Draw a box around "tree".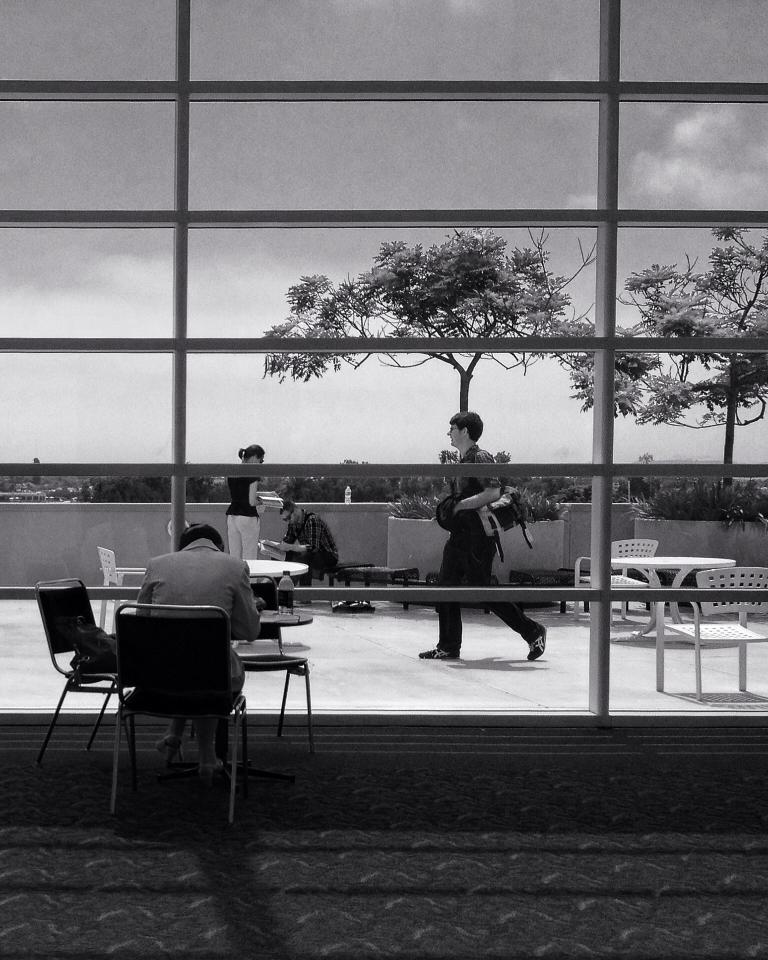
211:210:633:447.
